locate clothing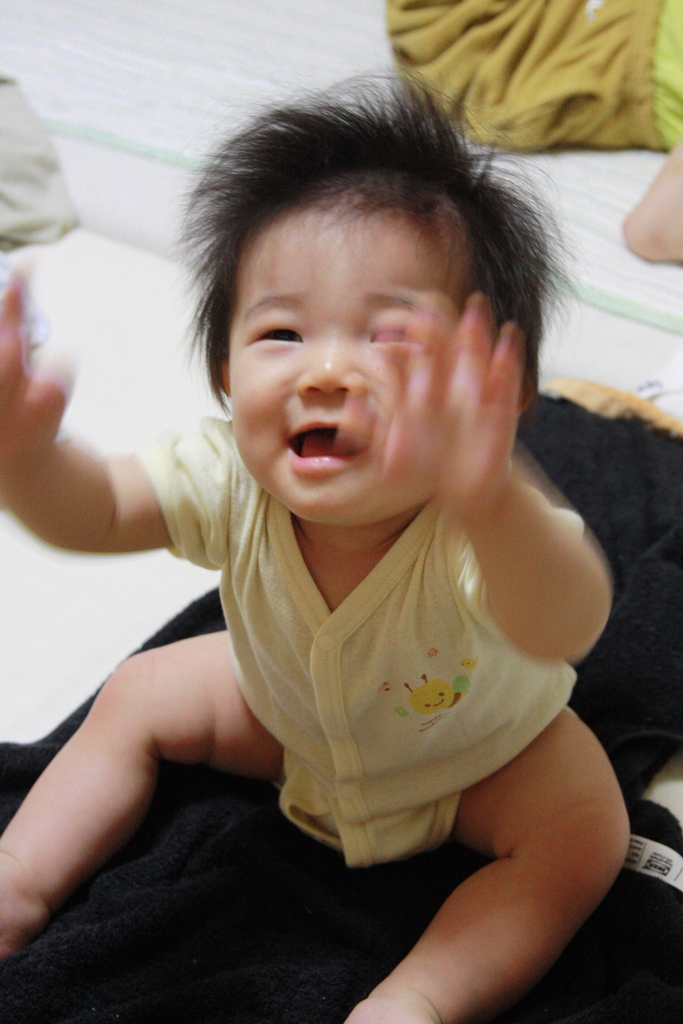
[x1=388, y1=0, x2=682, y2=150]
